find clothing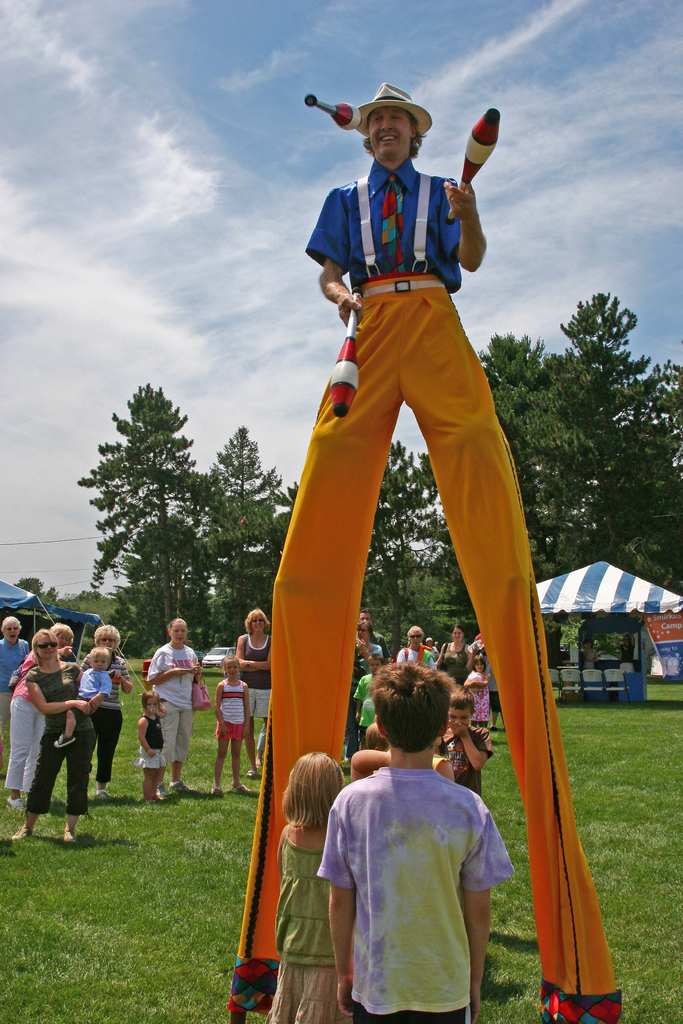
left=141, top=719, right=162, bottom=767
